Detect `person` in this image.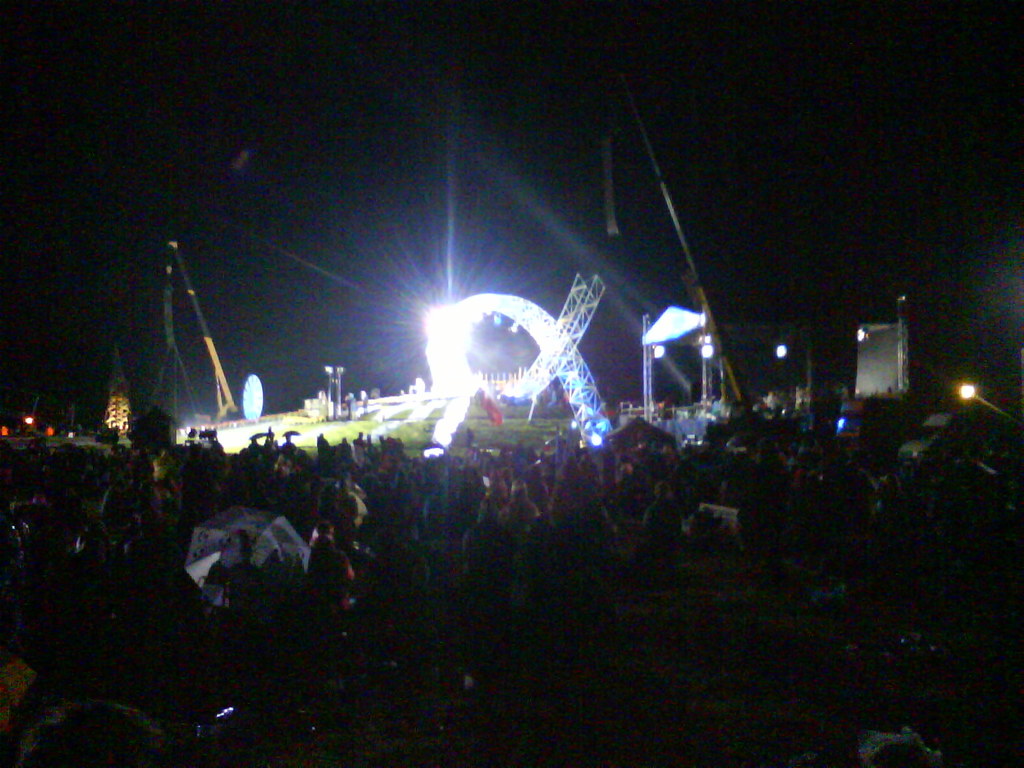
Detection: select_region(305, 521, 354, 605).
